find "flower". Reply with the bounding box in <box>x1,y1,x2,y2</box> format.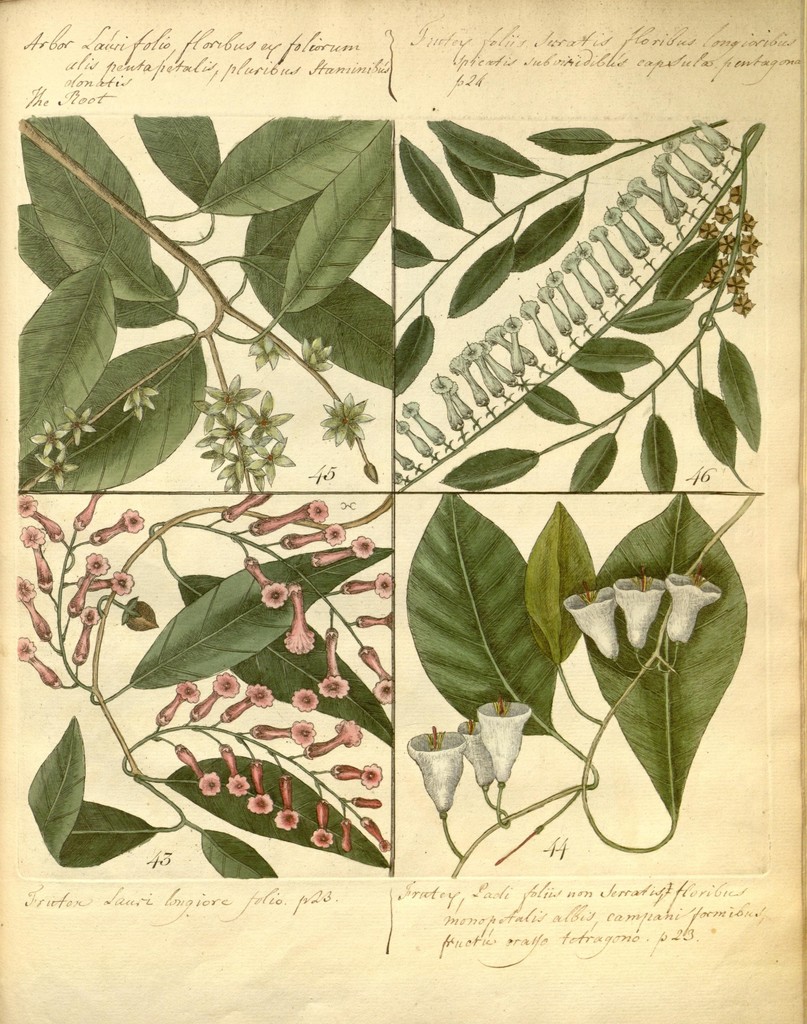
<box>219,743,245,792</box>.
